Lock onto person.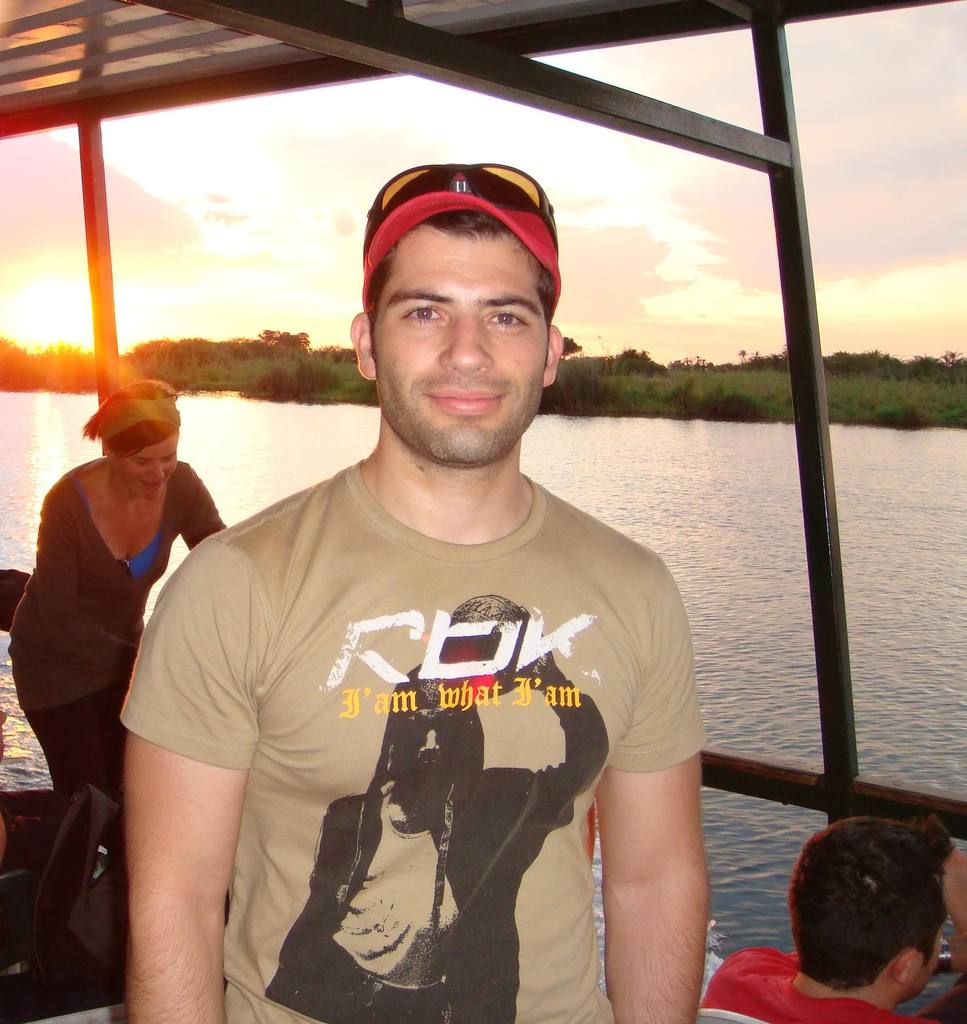
Locked: box(22, 305, 233, 910).
